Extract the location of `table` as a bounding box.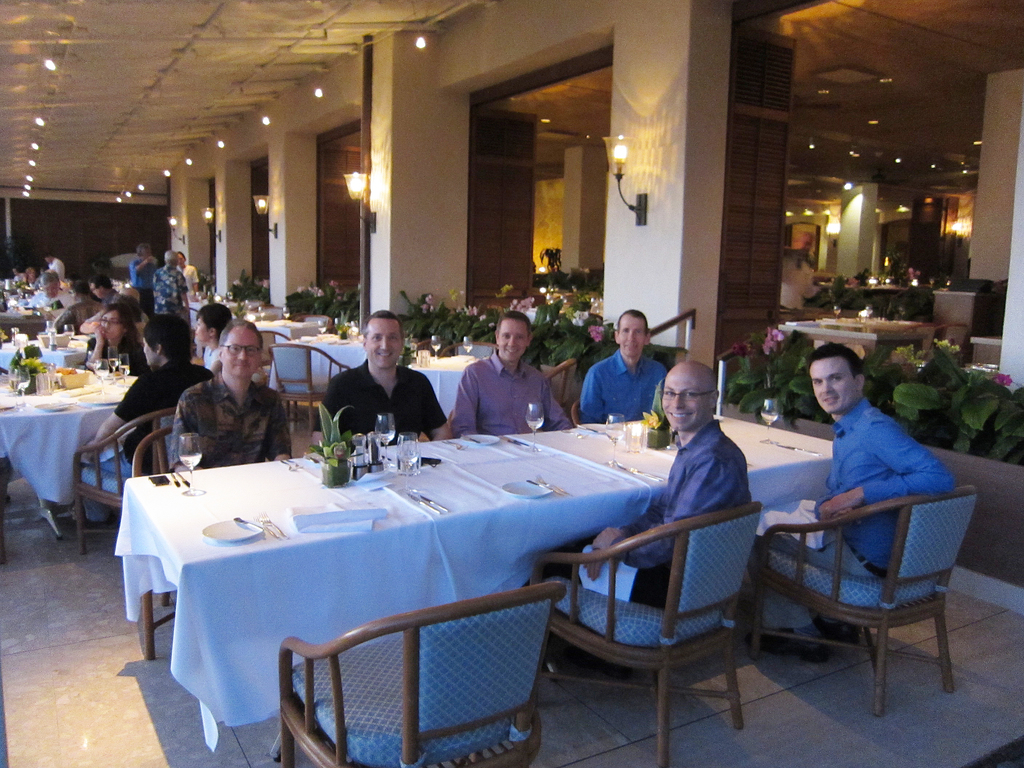
x1=266 y1=342 x2=366 y2=392.
